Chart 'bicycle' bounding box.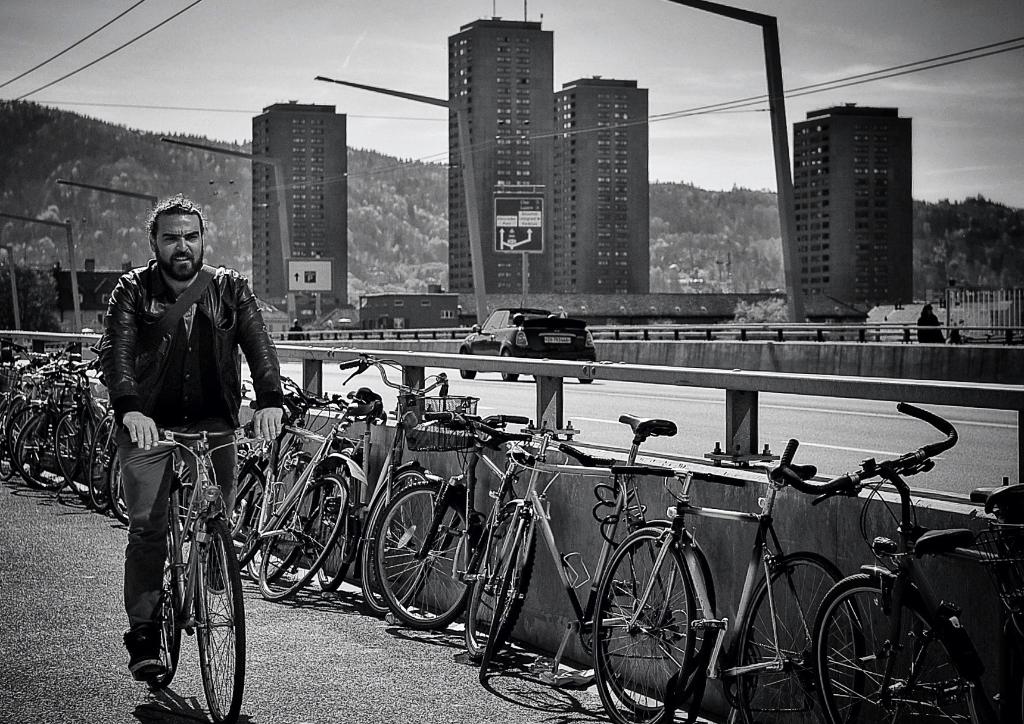
Charted: l=116, t=402, r=239, b=716.
